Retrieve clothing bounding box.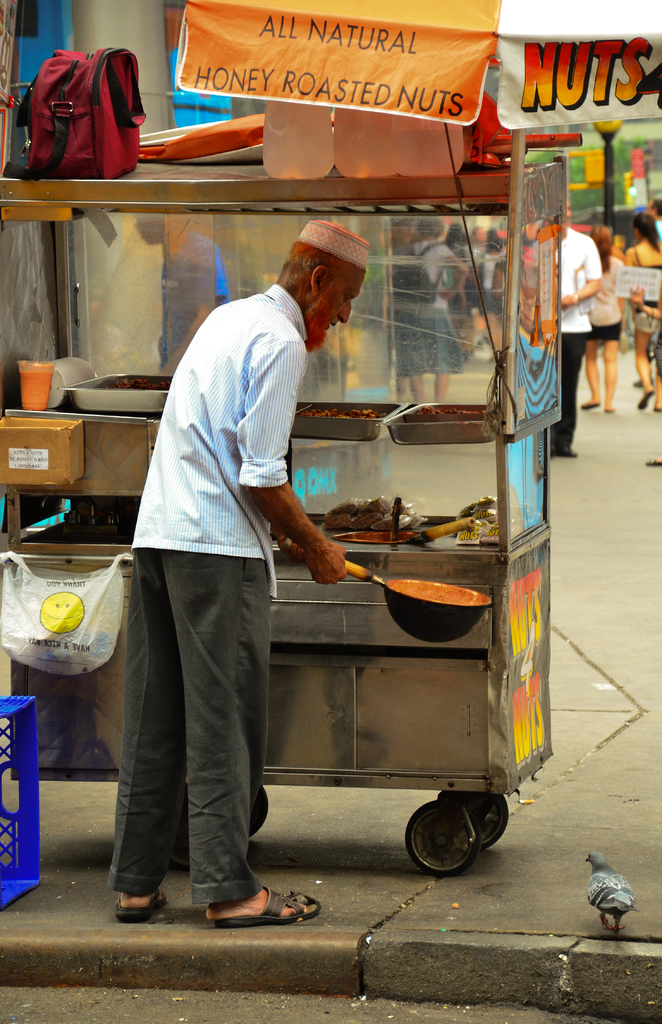
Bounding box: {"x1": 552, "y1": 223, "x2": 607, "y2": 456}.
